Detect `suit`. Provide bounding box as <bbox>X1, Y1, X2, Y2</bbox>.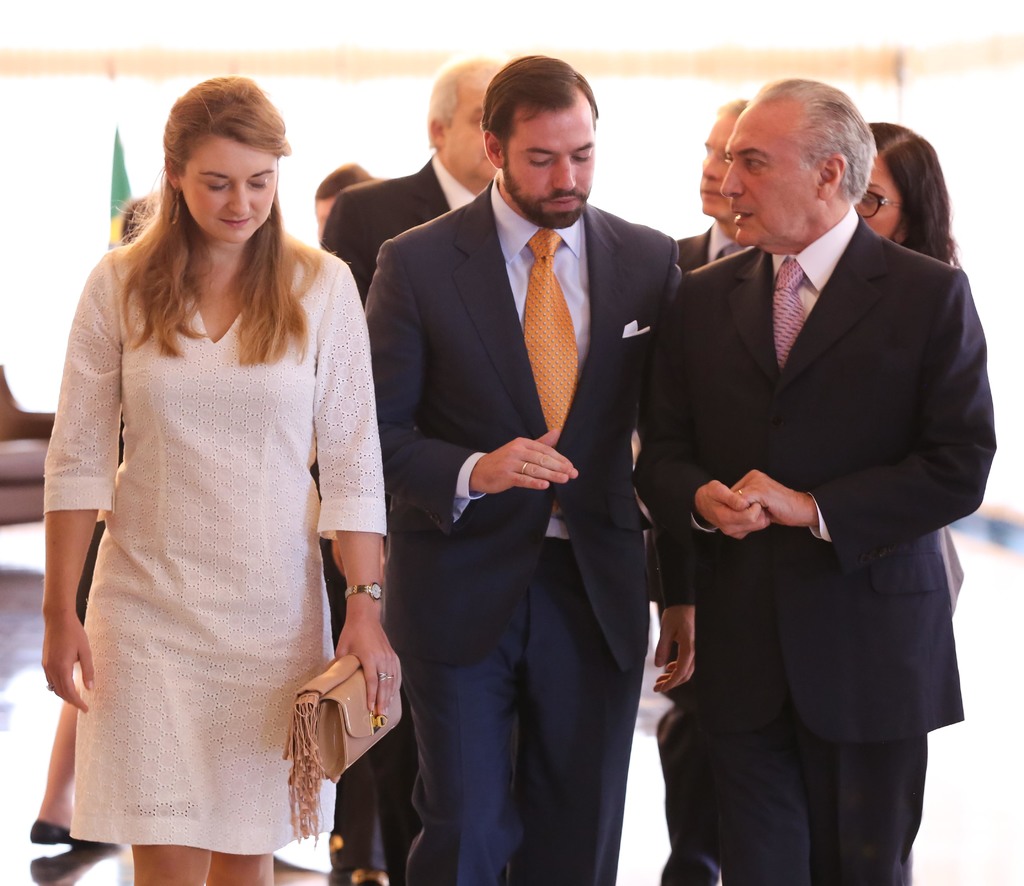
<bbox>316, 149, 478, 885</bbox>.
